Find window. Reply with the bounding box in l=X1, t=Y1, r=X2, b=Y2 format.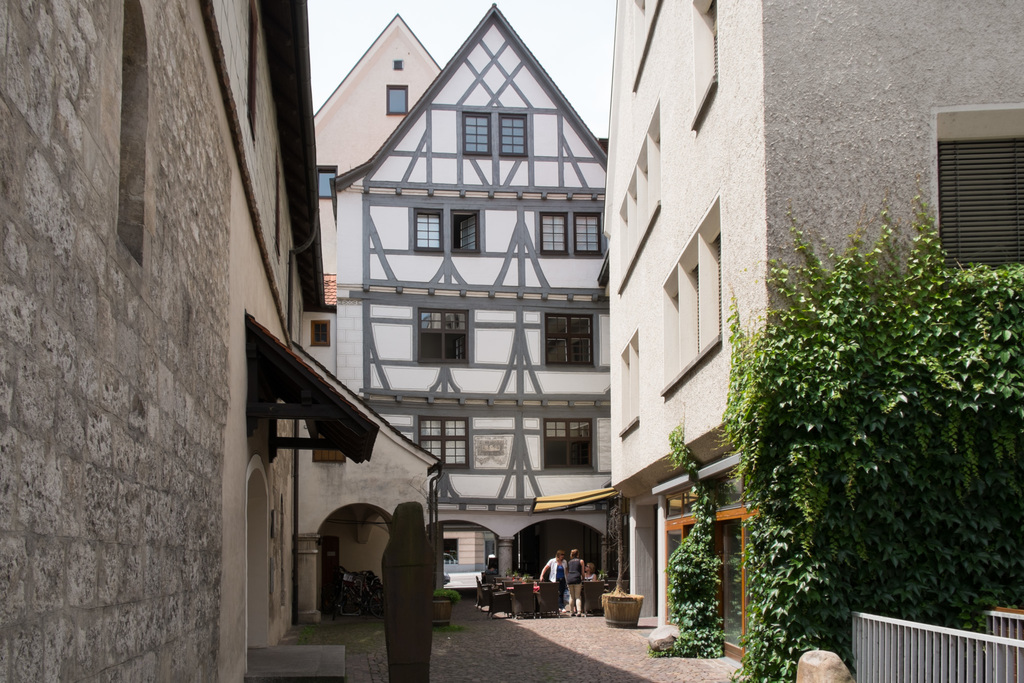
l=394, t=58, r=402, b=70.
